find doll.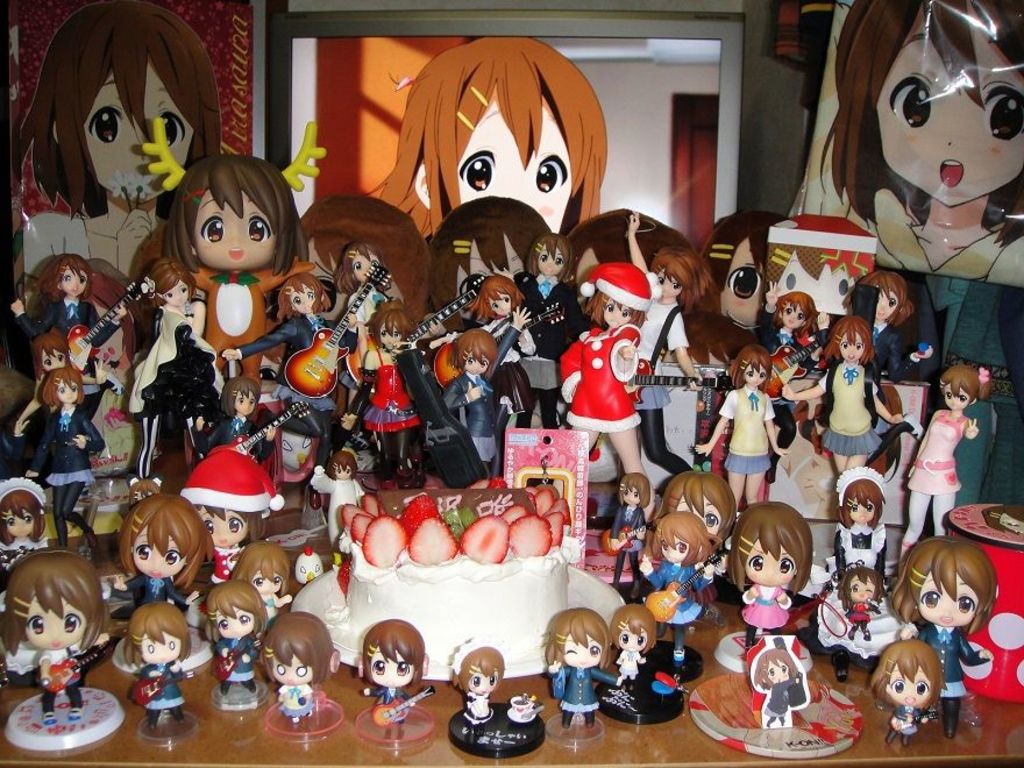
<bbox>22, 378, 98, 545</bbox>.
